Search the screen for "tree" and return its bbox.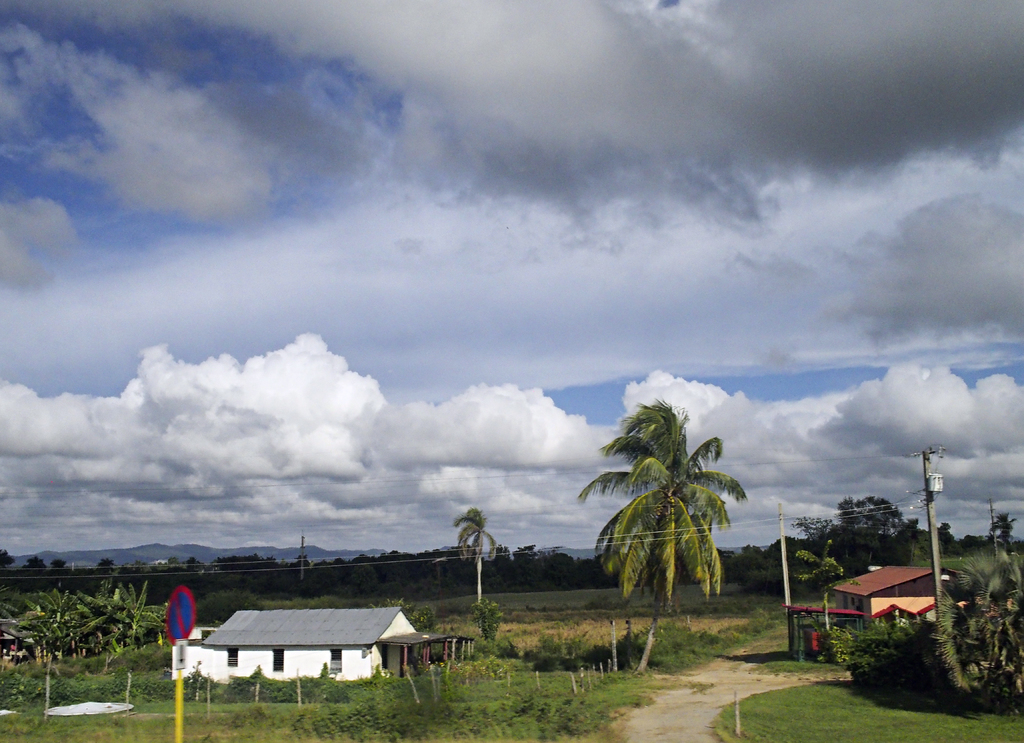
Found: l=344, t=554, r=373, b=592.
